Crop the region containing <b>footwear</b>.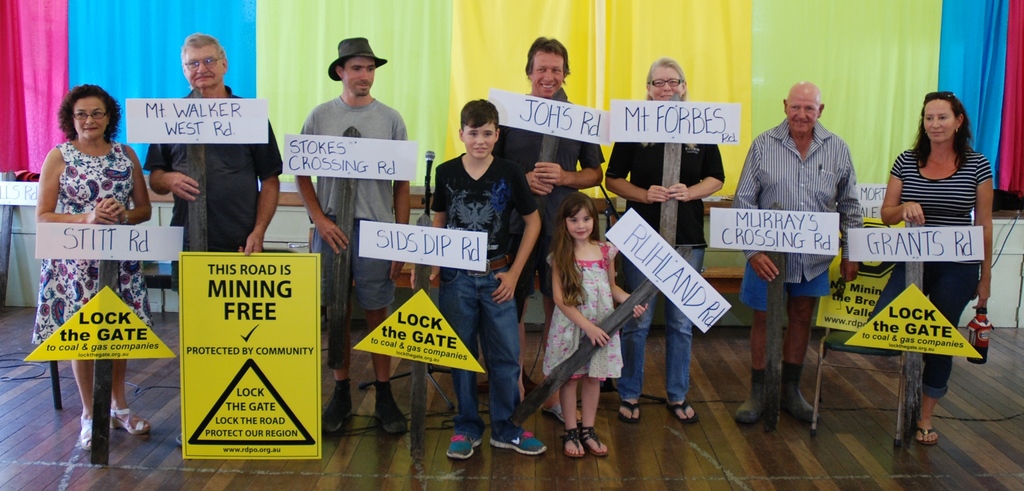
Crop region: locate(619, 401, 643, 419).
